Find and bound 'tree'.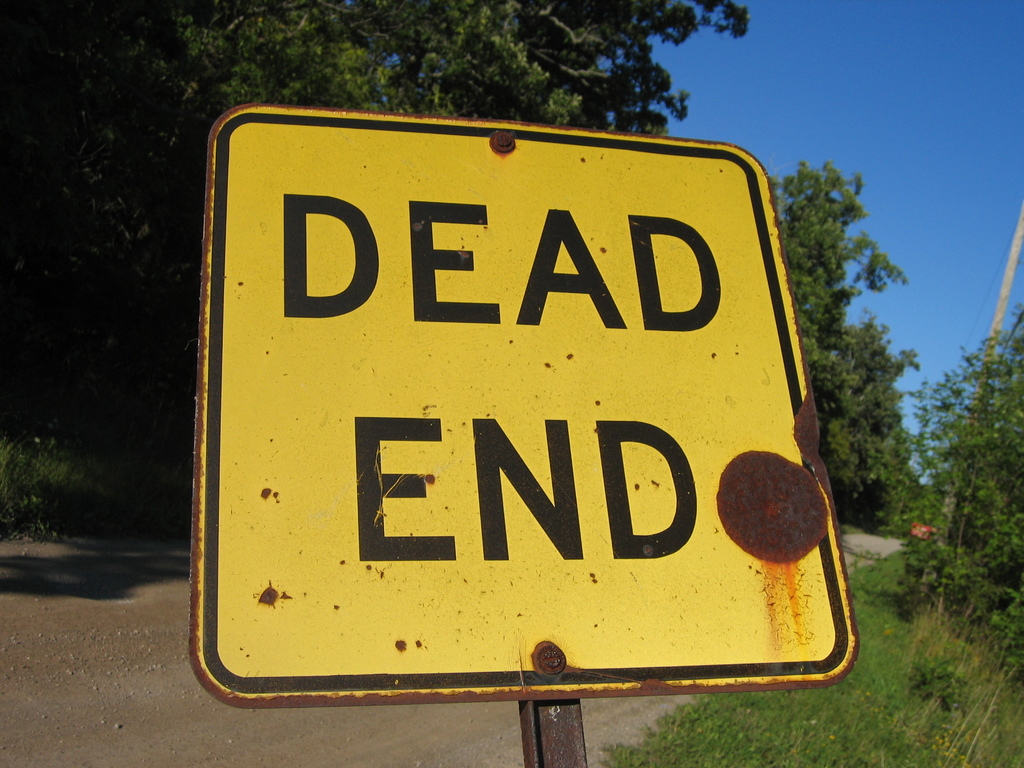
Bound: box(406, 0, 755, 137).
